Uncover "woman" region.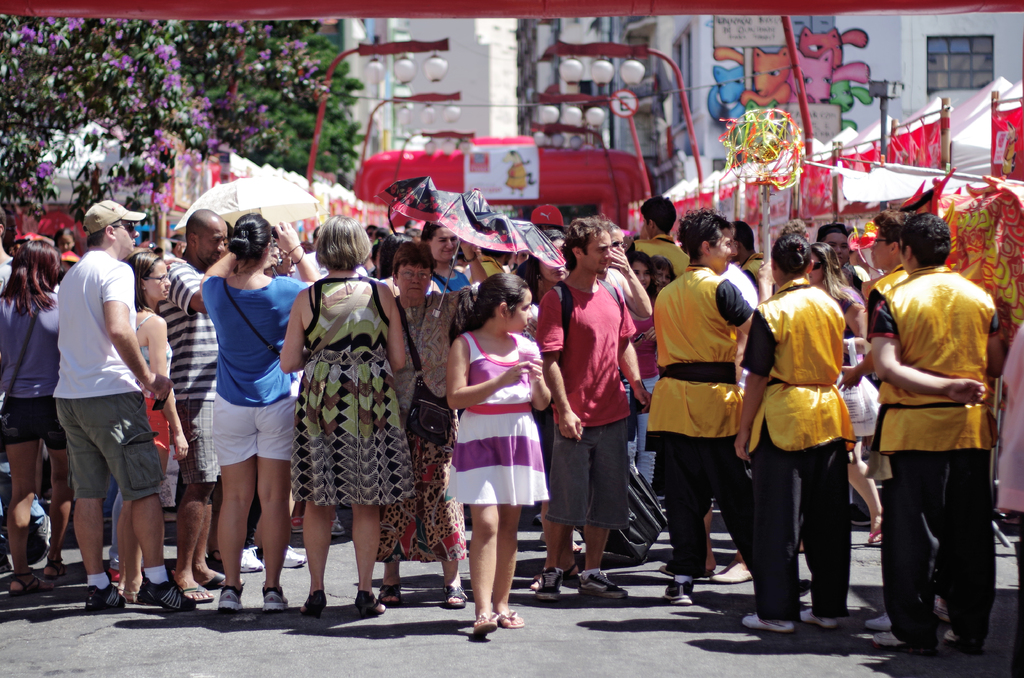
Uncovered: 809,243,876,545.
